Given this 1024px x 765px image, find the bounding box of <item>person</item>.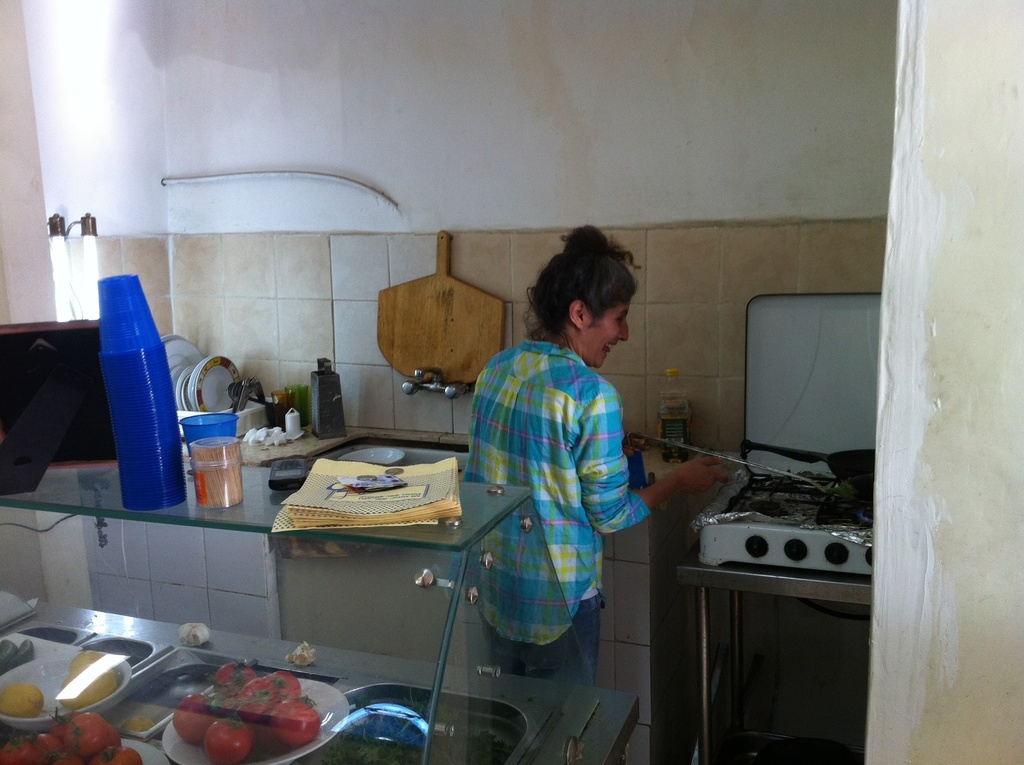
460 220 733 764.
